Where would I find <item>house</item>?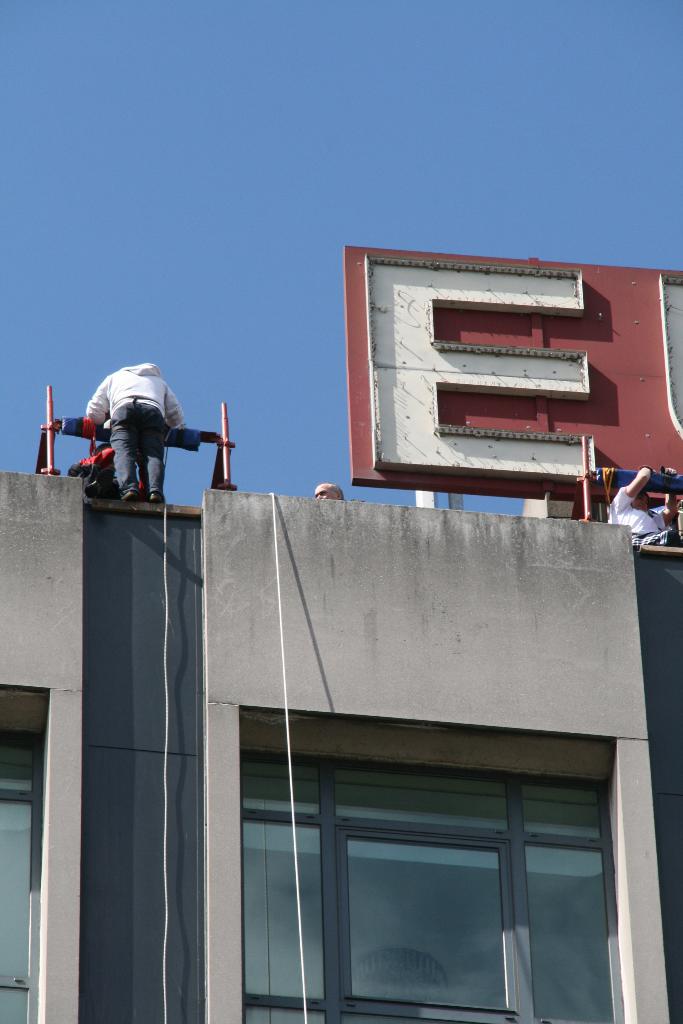
At x1=0 y1=246 x2=682 y2=1023.
